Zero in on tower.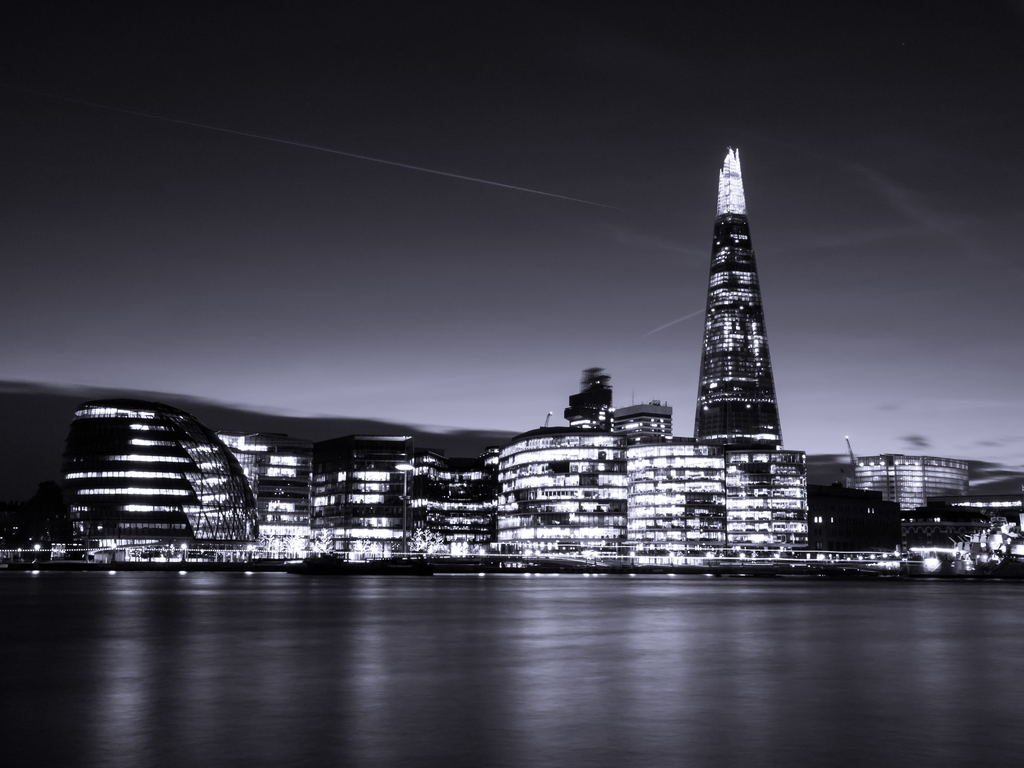
Zeroed in: (left=690, top=143, right=782, bottom=453).
